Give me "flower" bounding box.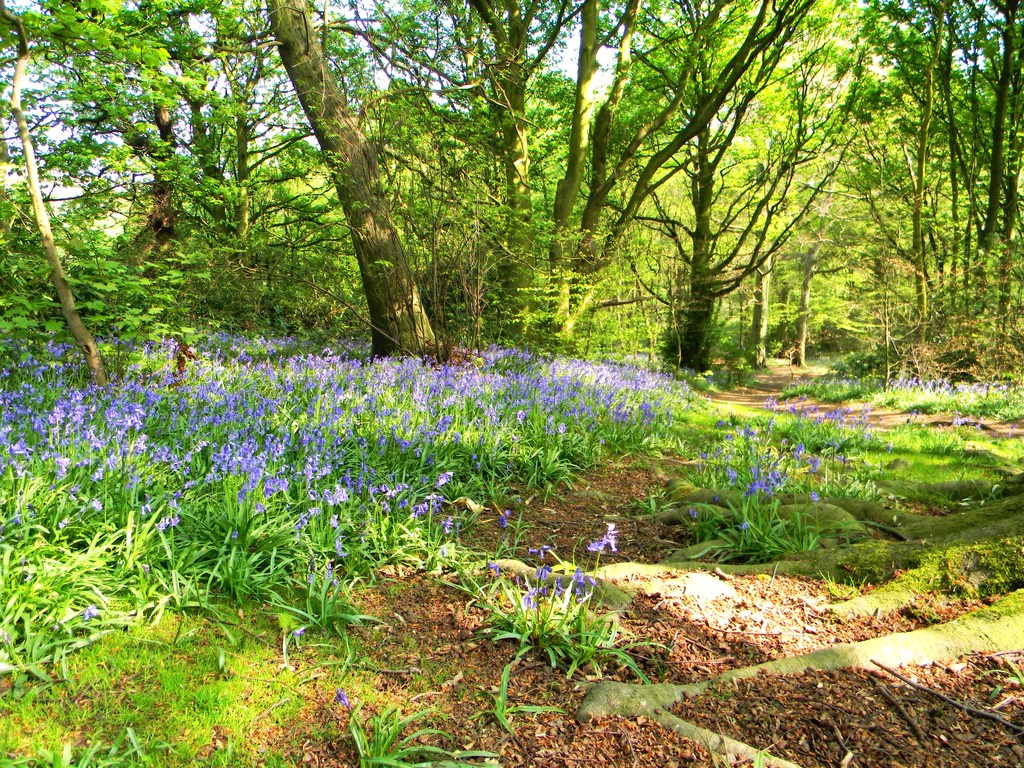
(333,685,353,709).
